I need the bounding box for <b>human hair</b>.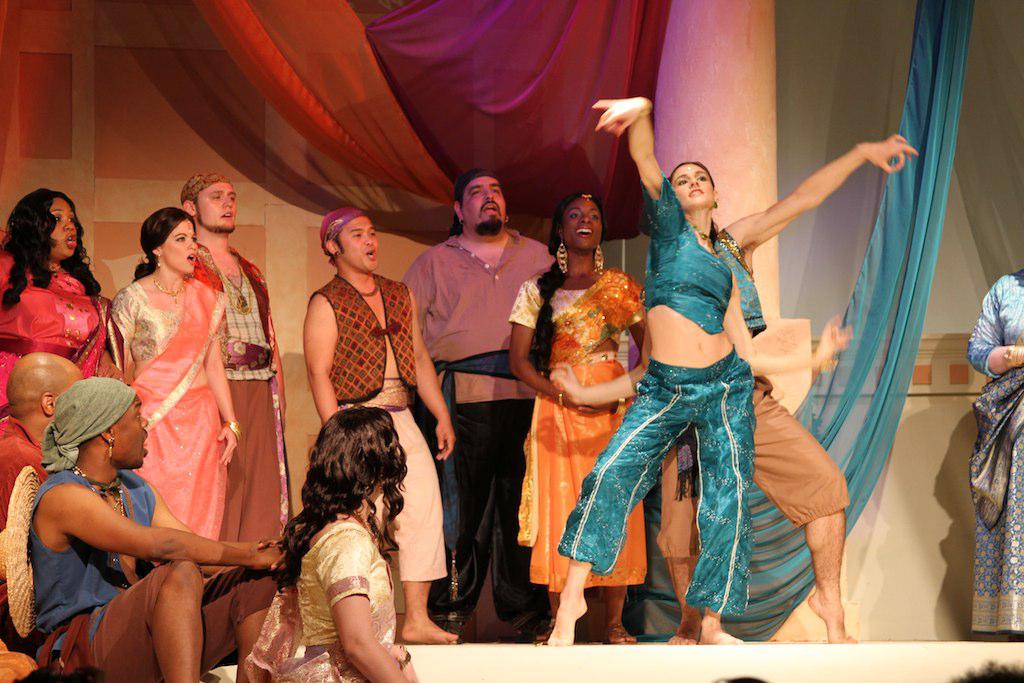
Here it is: <box>132,205,195,283</box>.
